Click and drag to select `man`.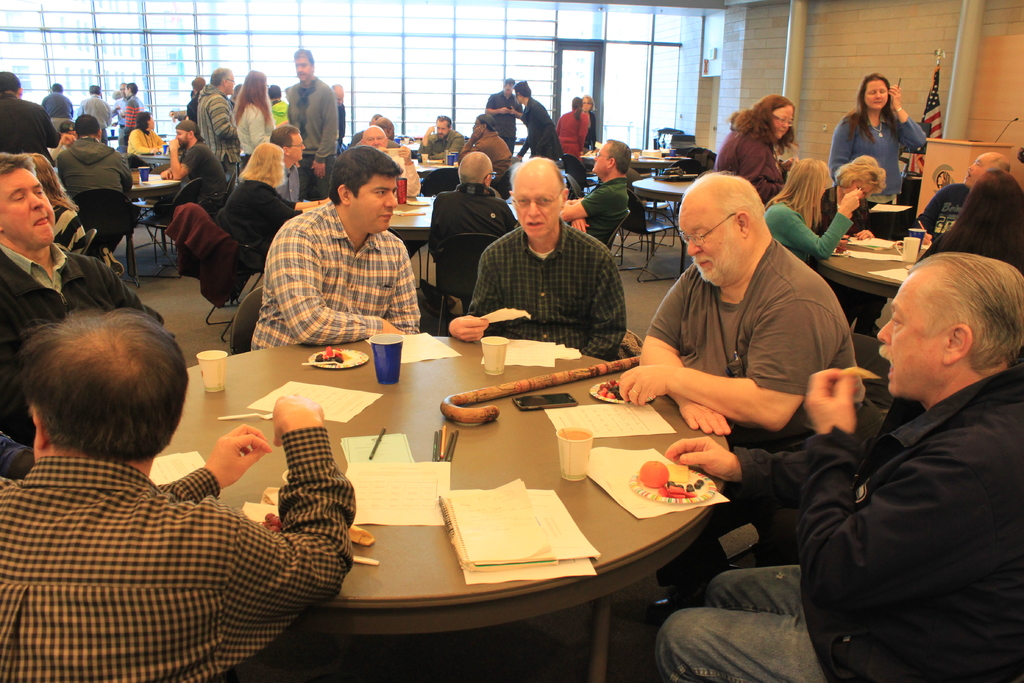
Selection: bbox(378, 119, 400, 146).
